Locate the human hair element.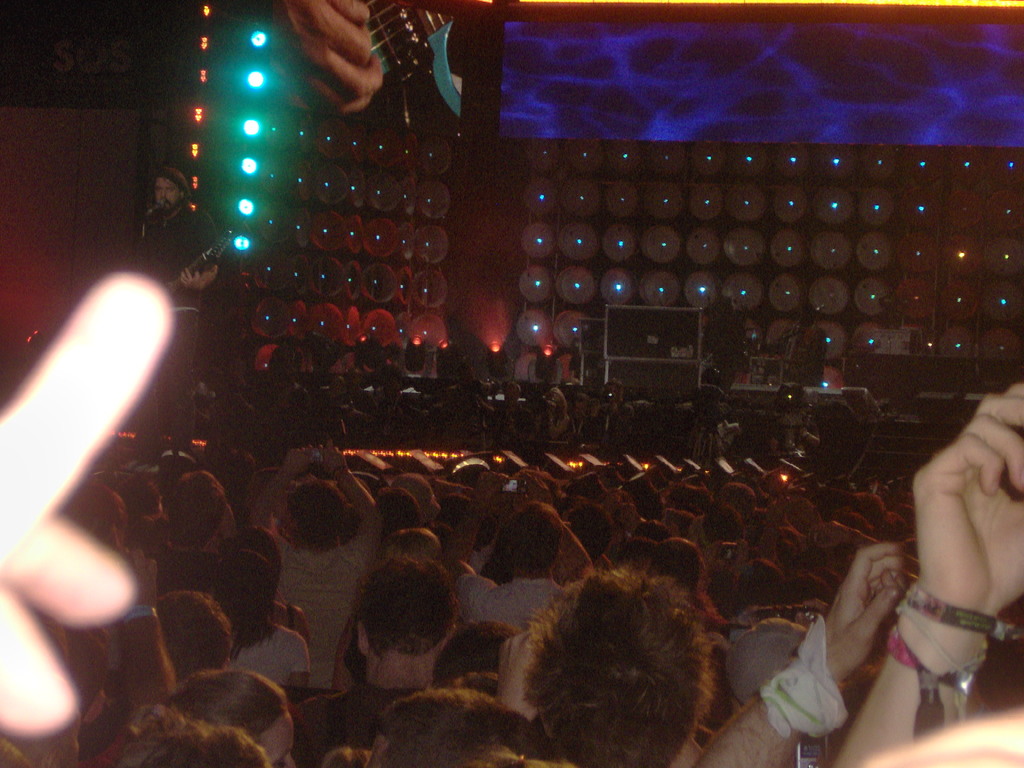
Element bbox: 492, 508, 579, 580.
